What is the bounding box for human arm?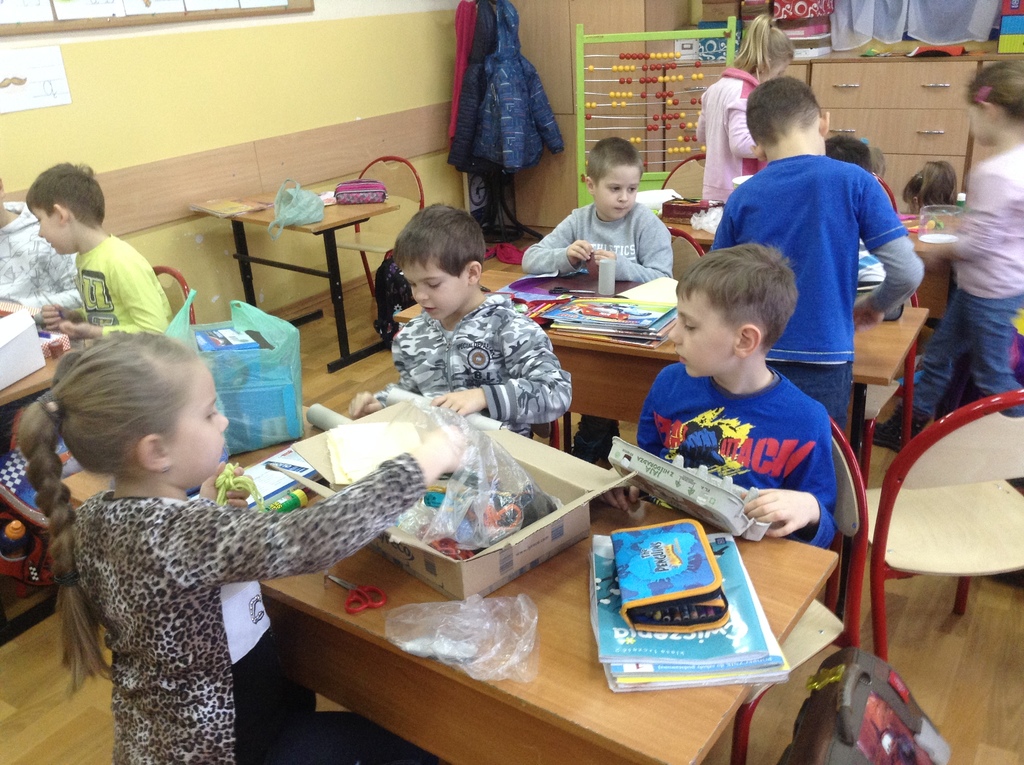
743, 411, 843, 547.
